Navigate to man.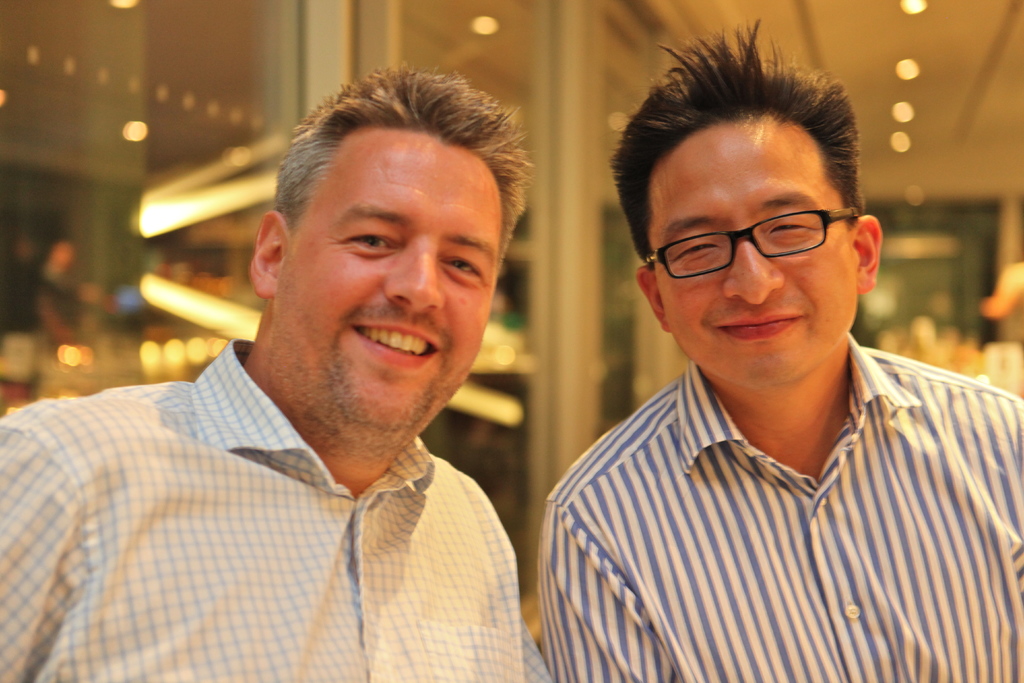
Navigation target: box(0, 62, 552, 682).
